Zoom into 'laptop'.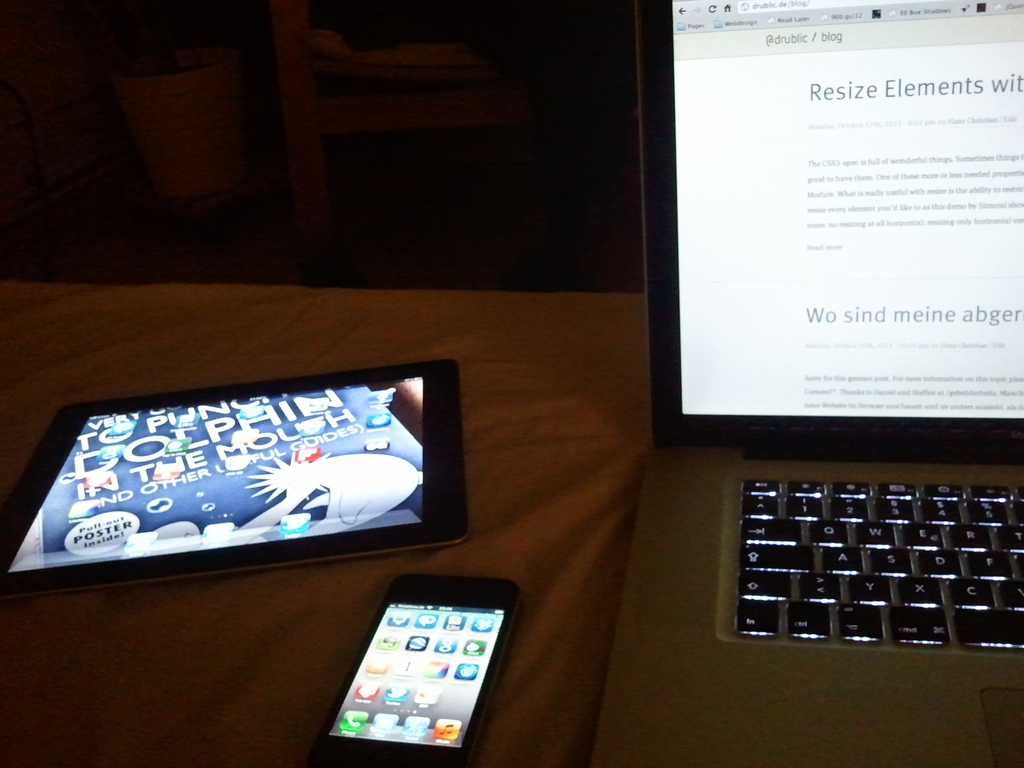
Zoom target: (x1=592, y1=0, x2=1023, y2=767).
